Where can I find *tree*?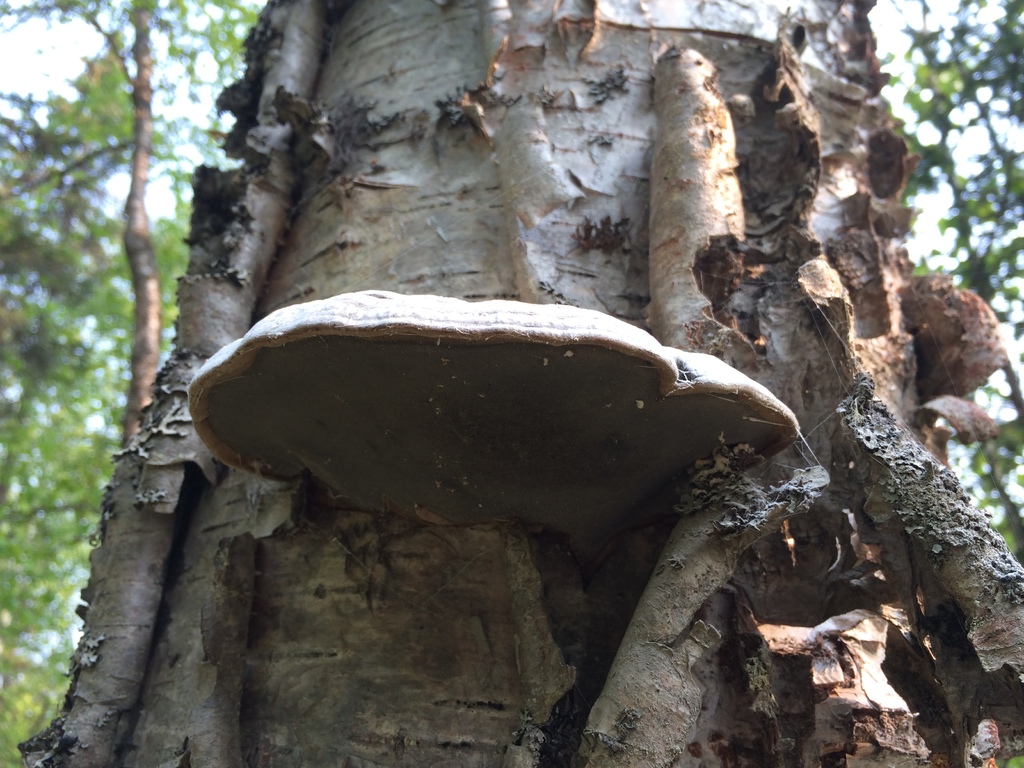
You can find it at 0:0:1023:762.
